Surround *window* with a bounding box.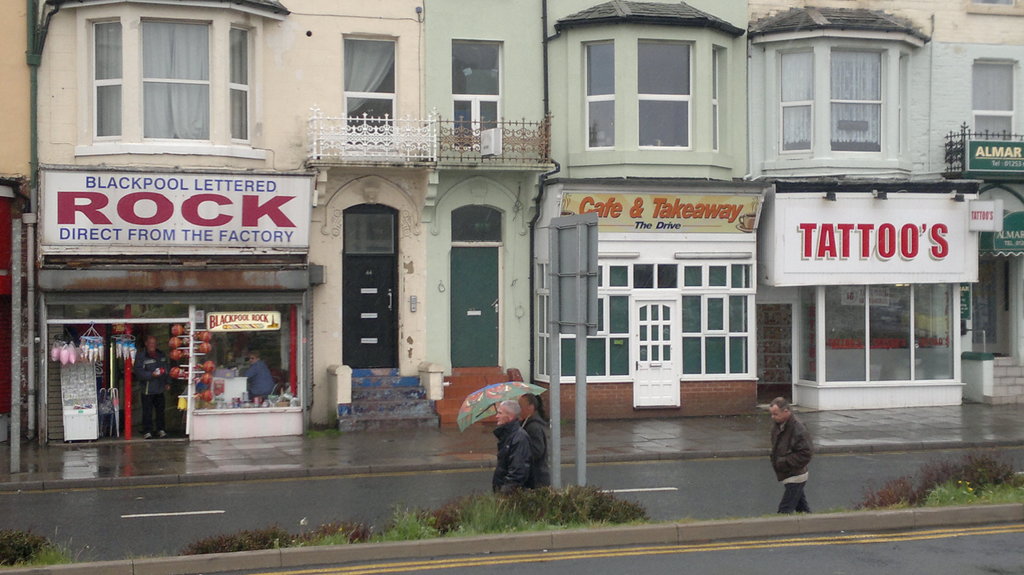
bbox(826, 54, 882, 154).
